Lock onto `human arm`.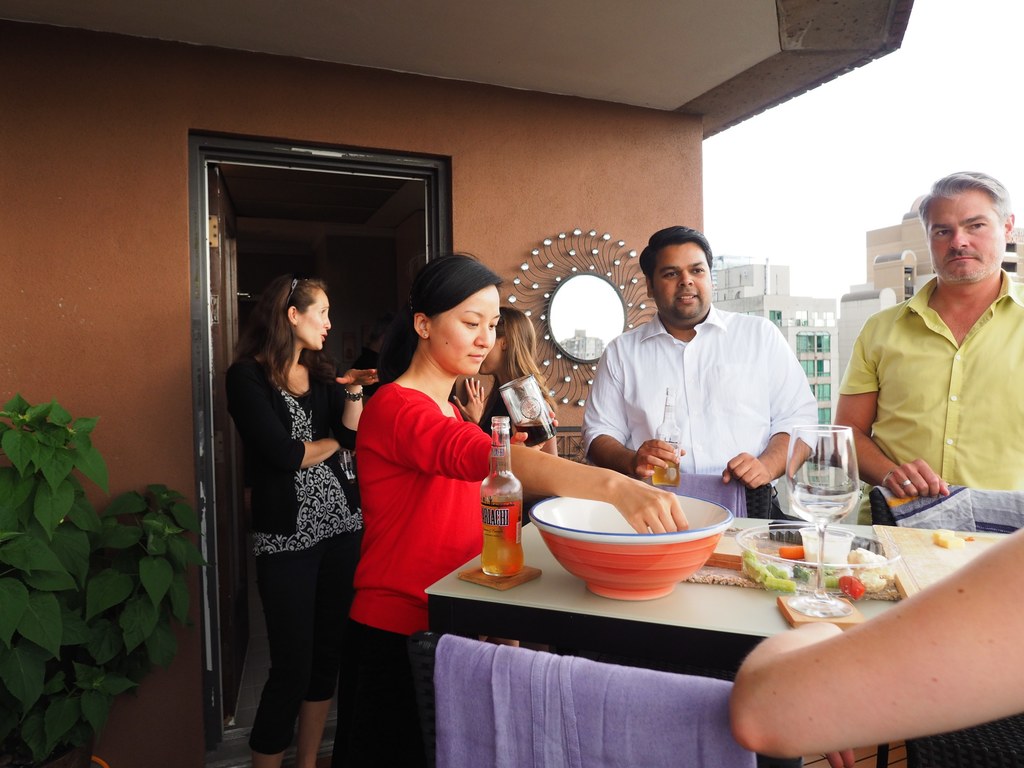
Locked: [x1=509, y1=409, x2=557, y2=451].
